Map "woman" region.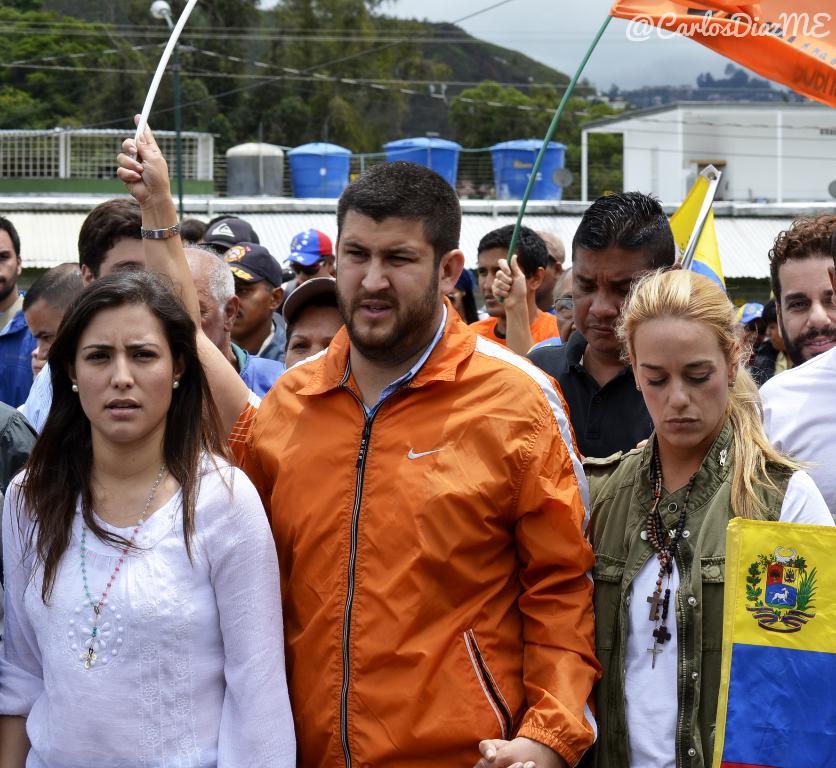
Mapped to (left=568, top=257, right=796, bottom=767).
